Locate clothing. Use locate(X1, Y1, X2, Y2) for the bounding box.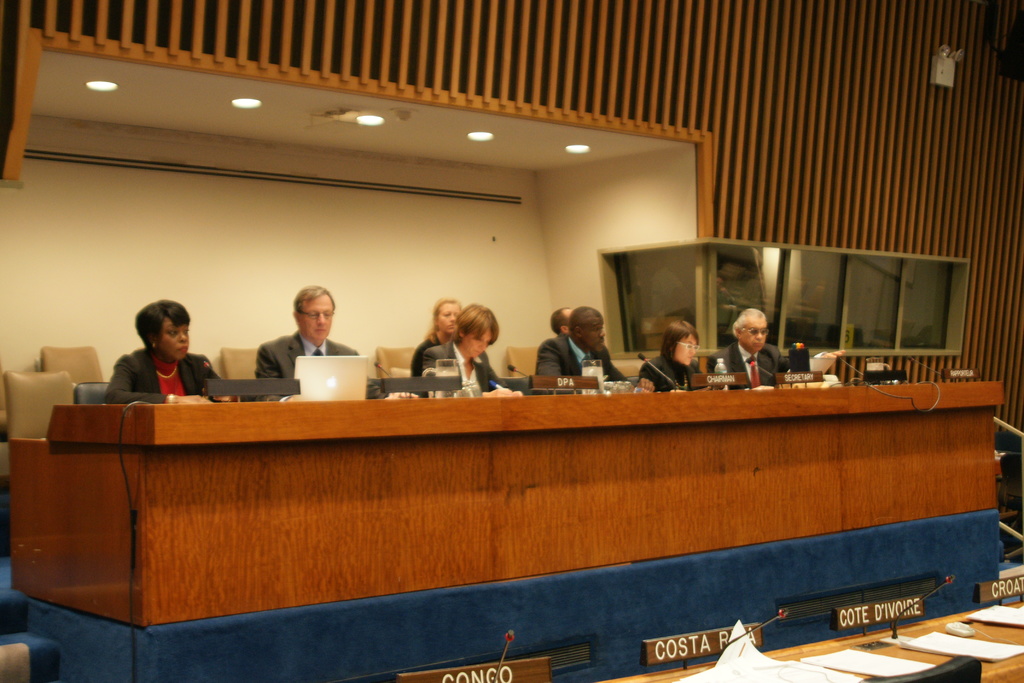
locate(109, 331, 205, 413).
